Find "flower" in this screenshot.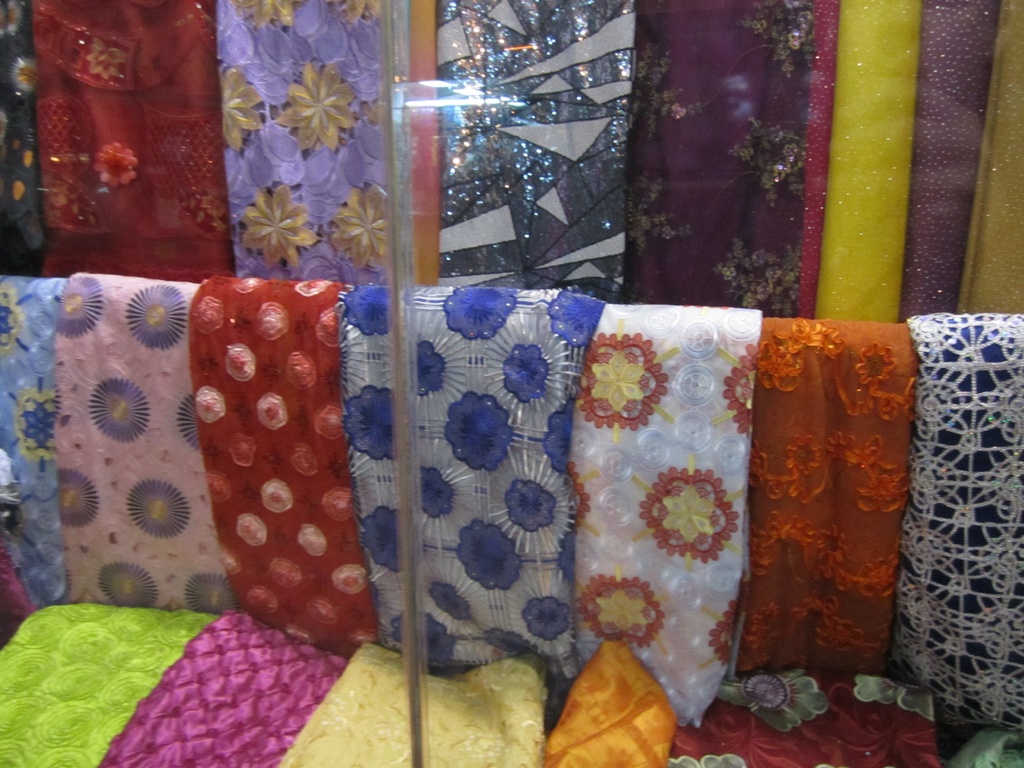
The bounding box for "flower" is [x1=581, y1=575, x2=659, y2=650].
